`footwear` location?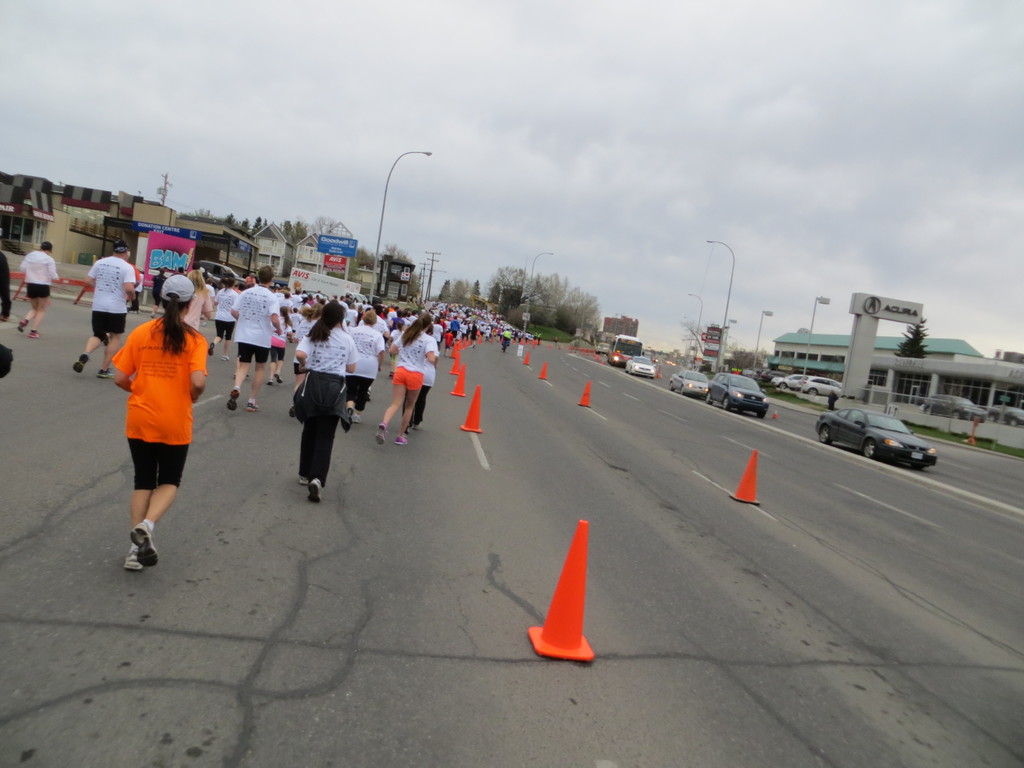
122,550,145,570
